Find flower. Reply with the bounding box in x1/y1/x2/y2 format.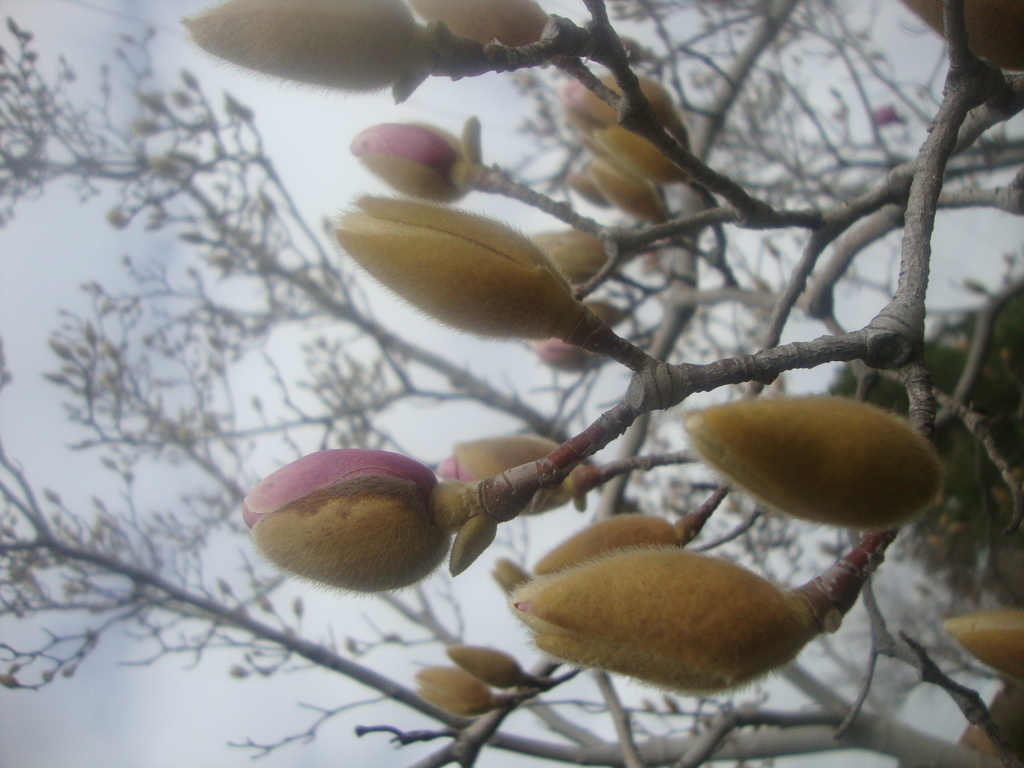
432/437/597/520.
